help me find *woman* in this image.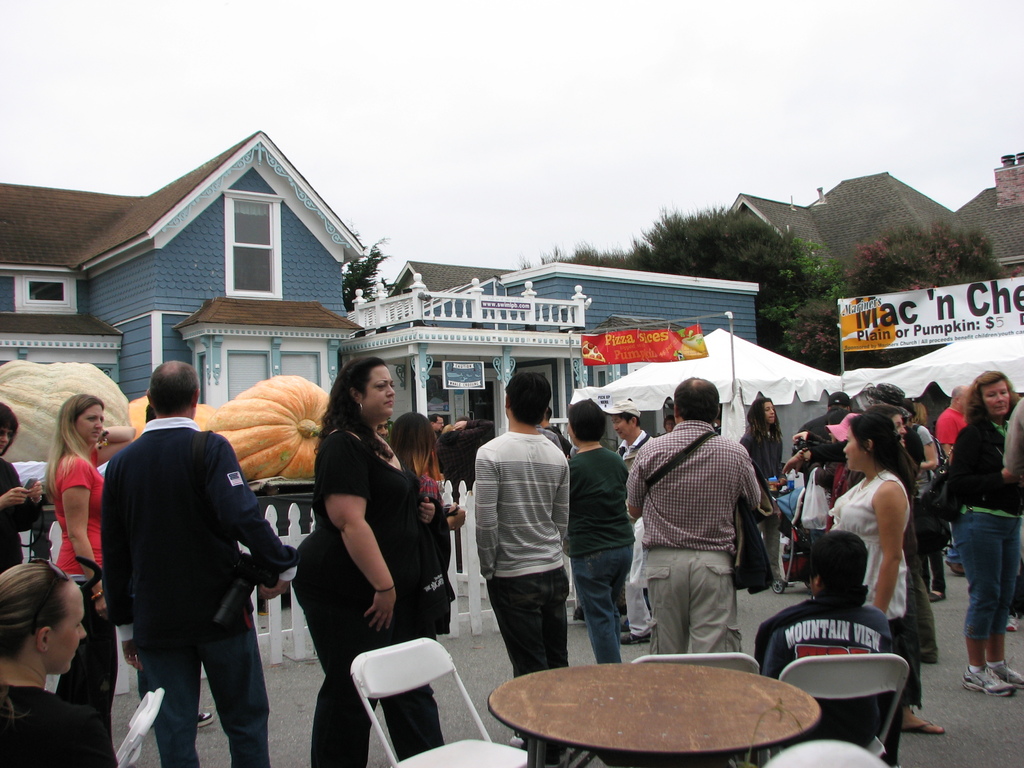
Found it: box=[280, 354, 467, 767].
